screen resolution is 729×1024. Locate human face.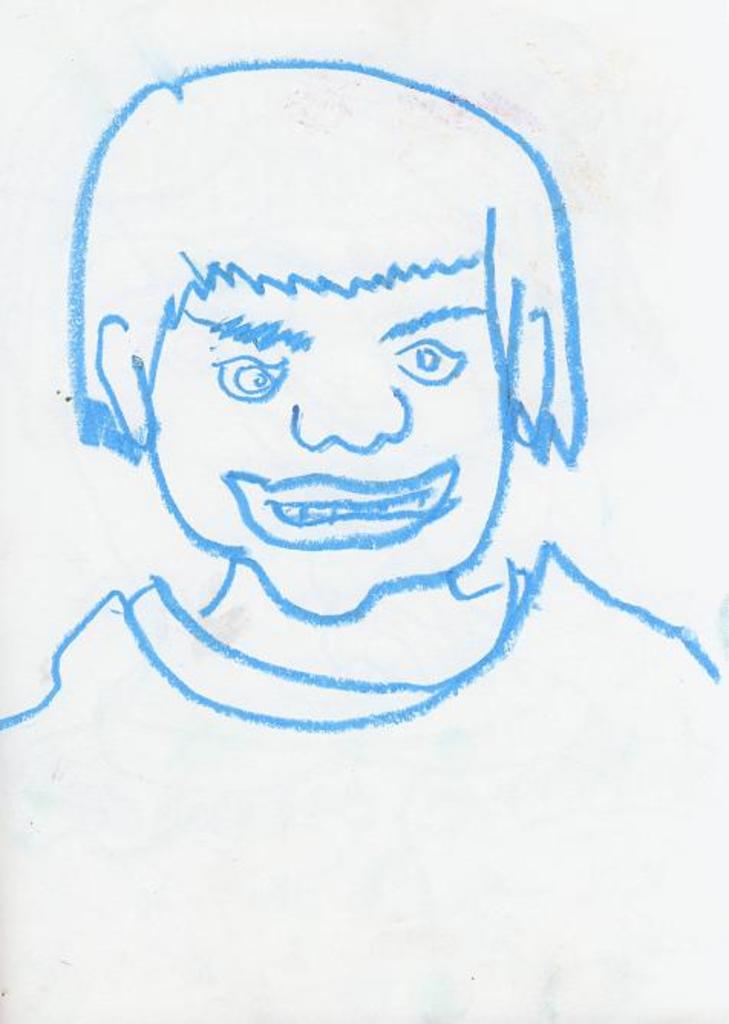
left=155, top=268, right=515, bottom=620.
